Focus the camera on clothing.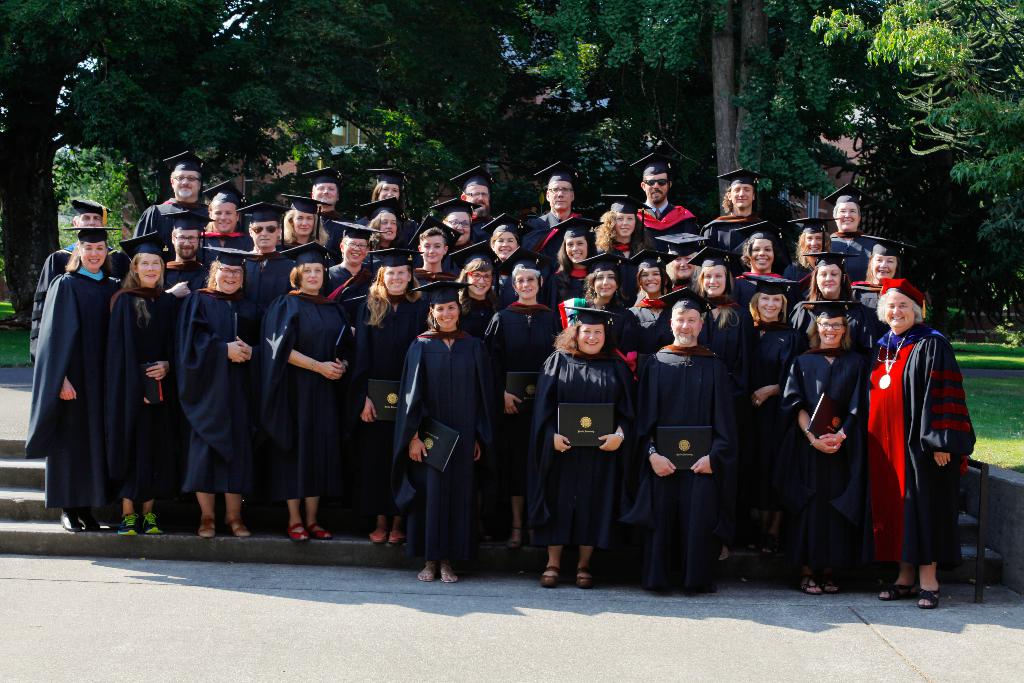
Focus region: box(342, 273, 413, 511).
